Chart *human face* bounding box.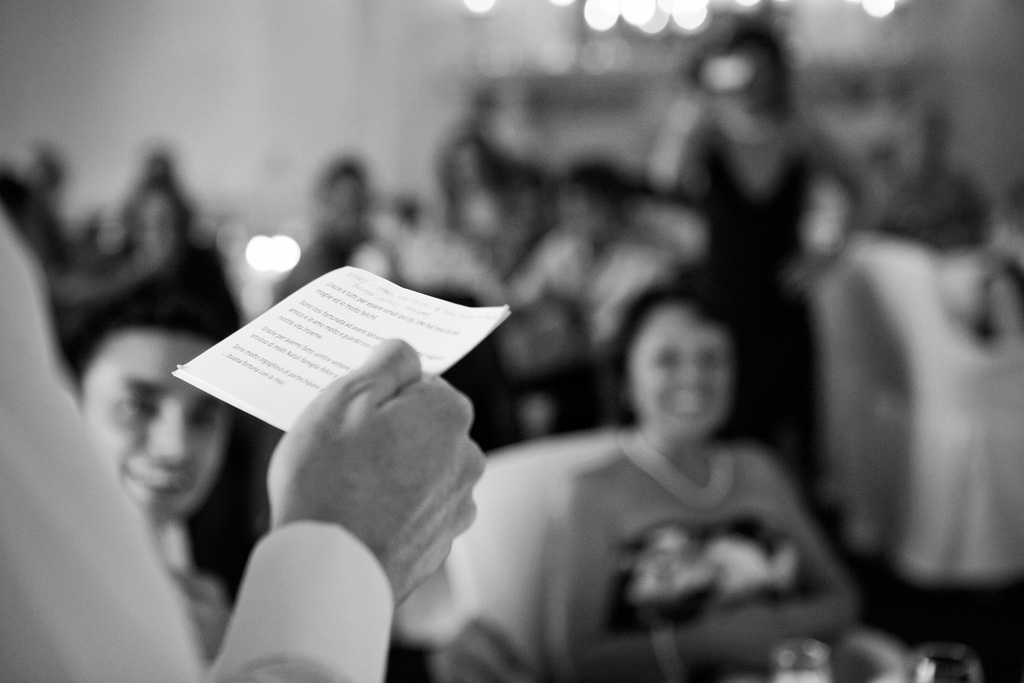
Charted: {"x1": 630, "y1": 300, "x2": 734, "y2": 439}.
